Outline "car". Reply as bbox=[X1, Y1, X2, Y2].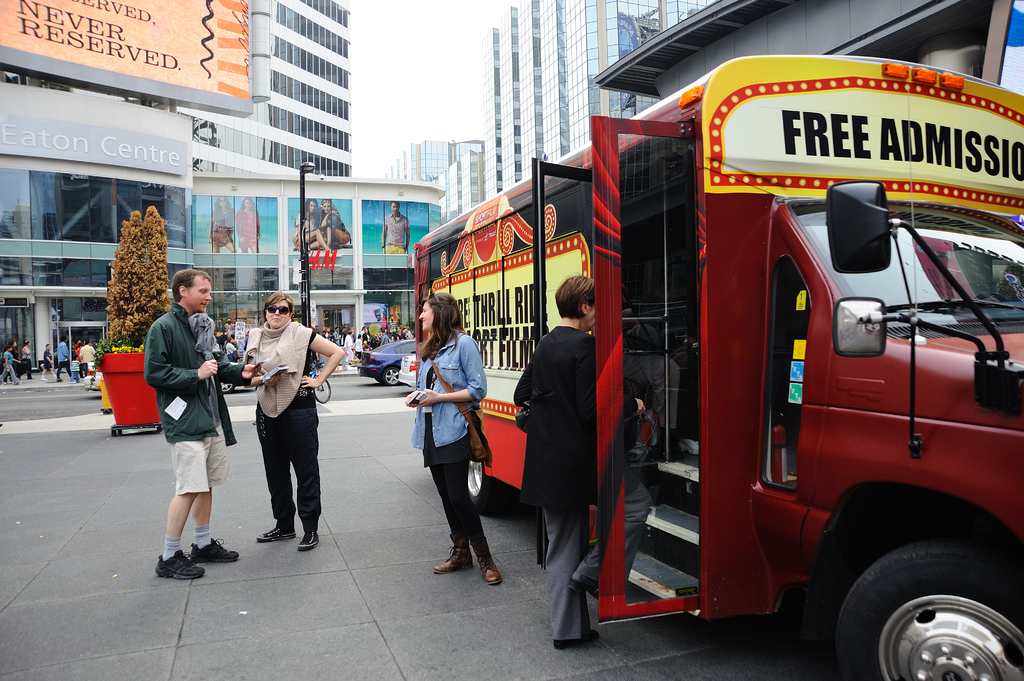
bbox=[356, 338, 417, 385].
